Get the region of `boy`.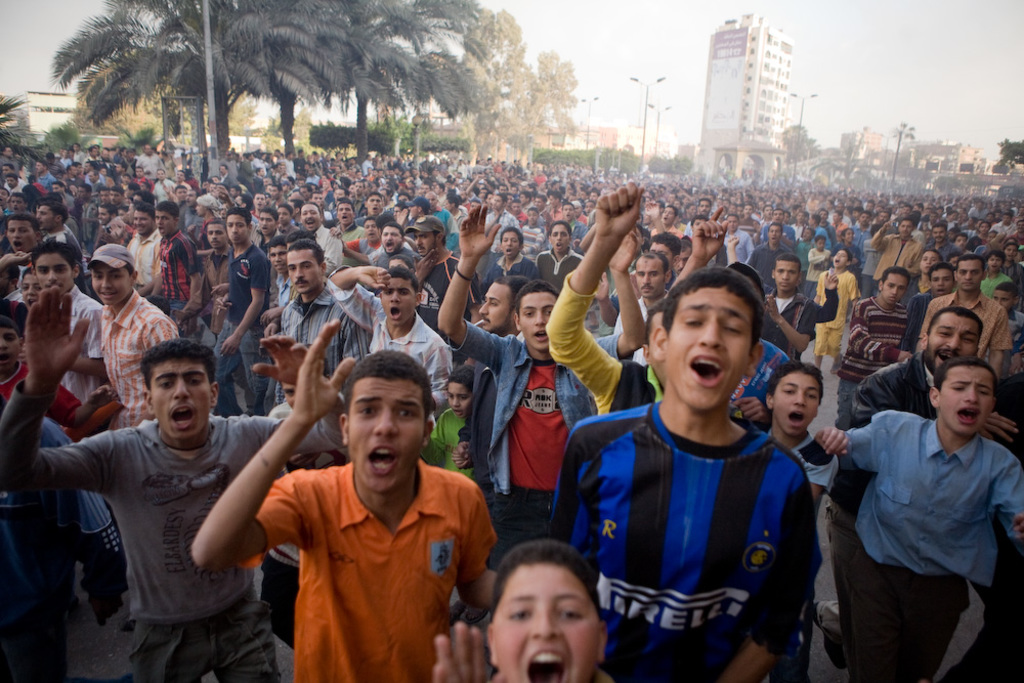
<bbox>994, 283, 1021, 360</bbox>.
